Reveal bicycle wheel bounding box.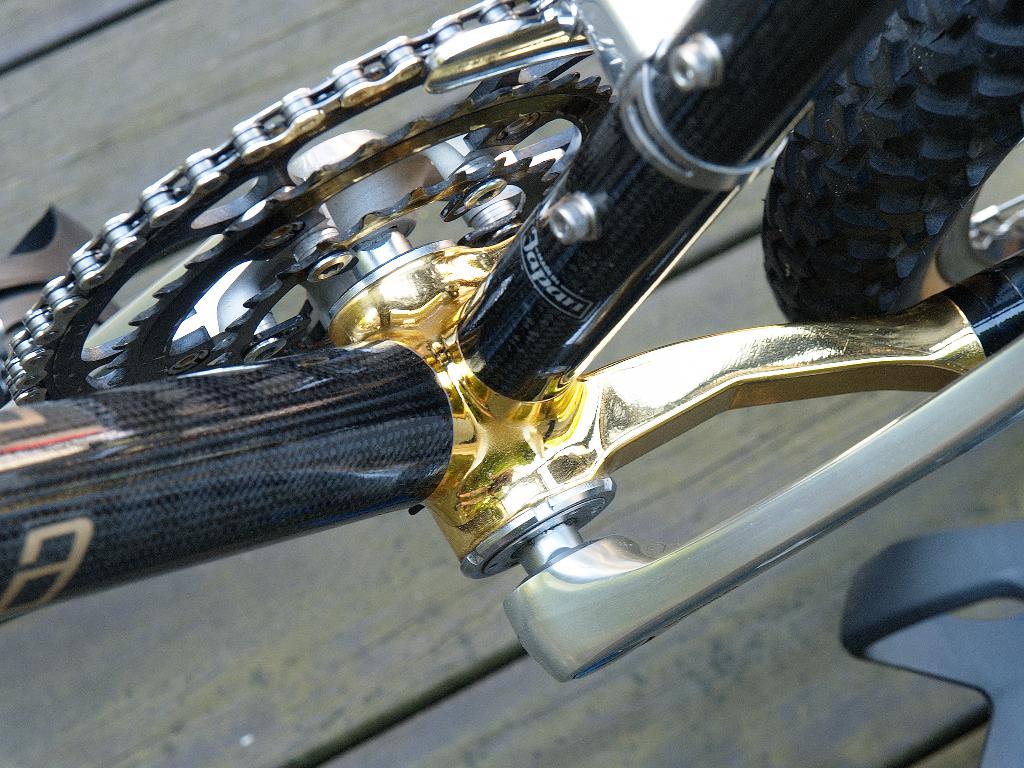
Revealed: 765,0,1023,316.
